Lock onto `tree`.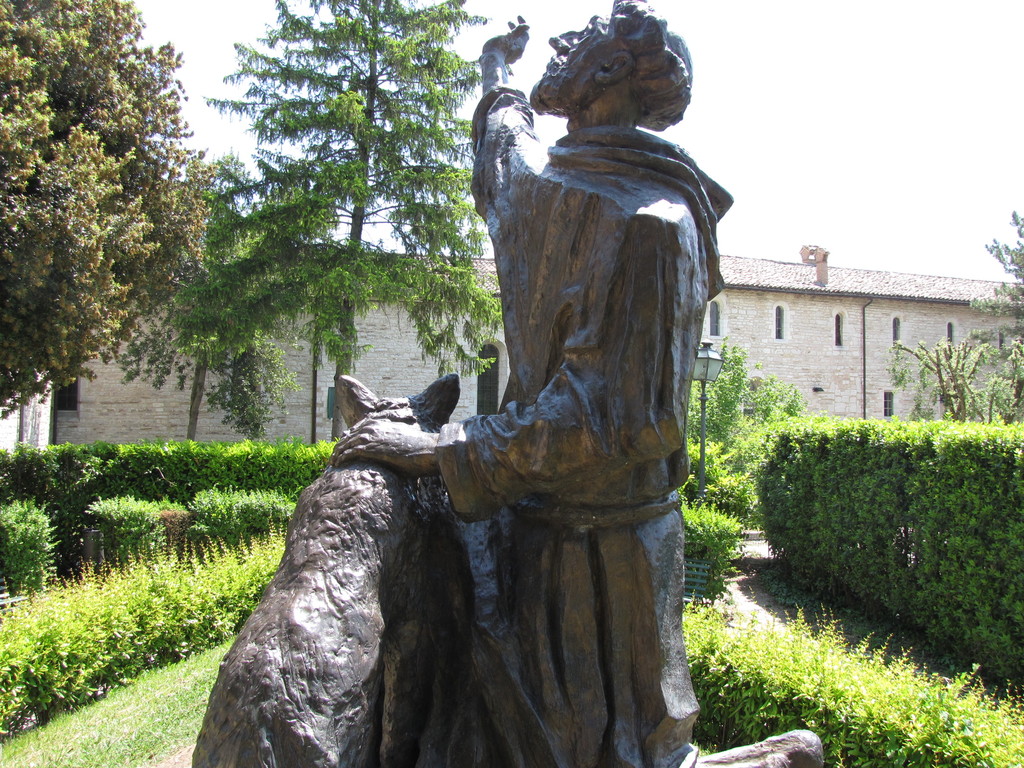
Locked: <box>174,18,497,435</box>.
